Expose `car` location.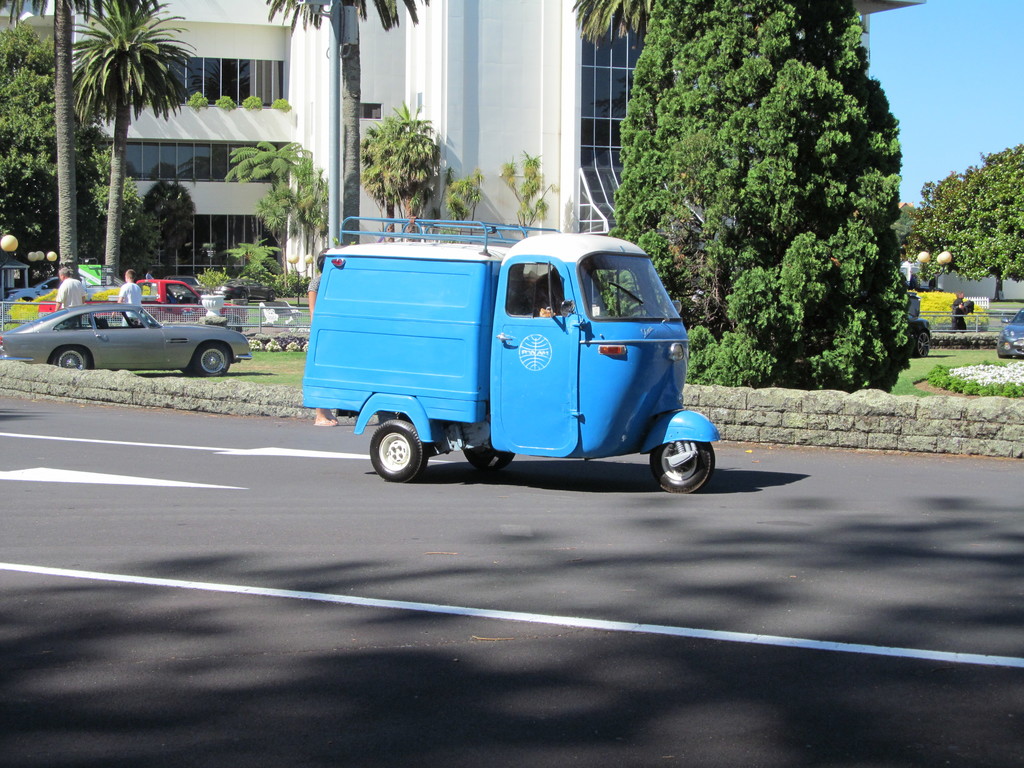
Exposed at rect(997, 304, 1023, 362).
